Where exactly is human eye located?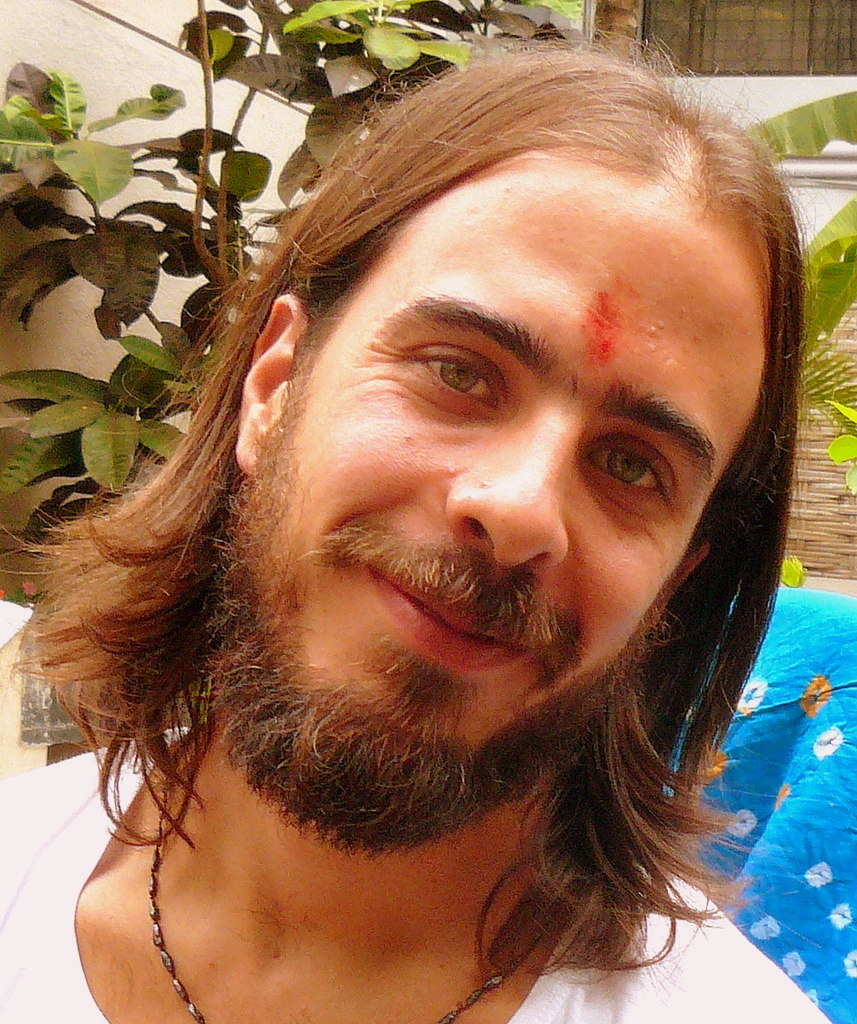
Its bounding box is rect(580, 437, 679, 509).
